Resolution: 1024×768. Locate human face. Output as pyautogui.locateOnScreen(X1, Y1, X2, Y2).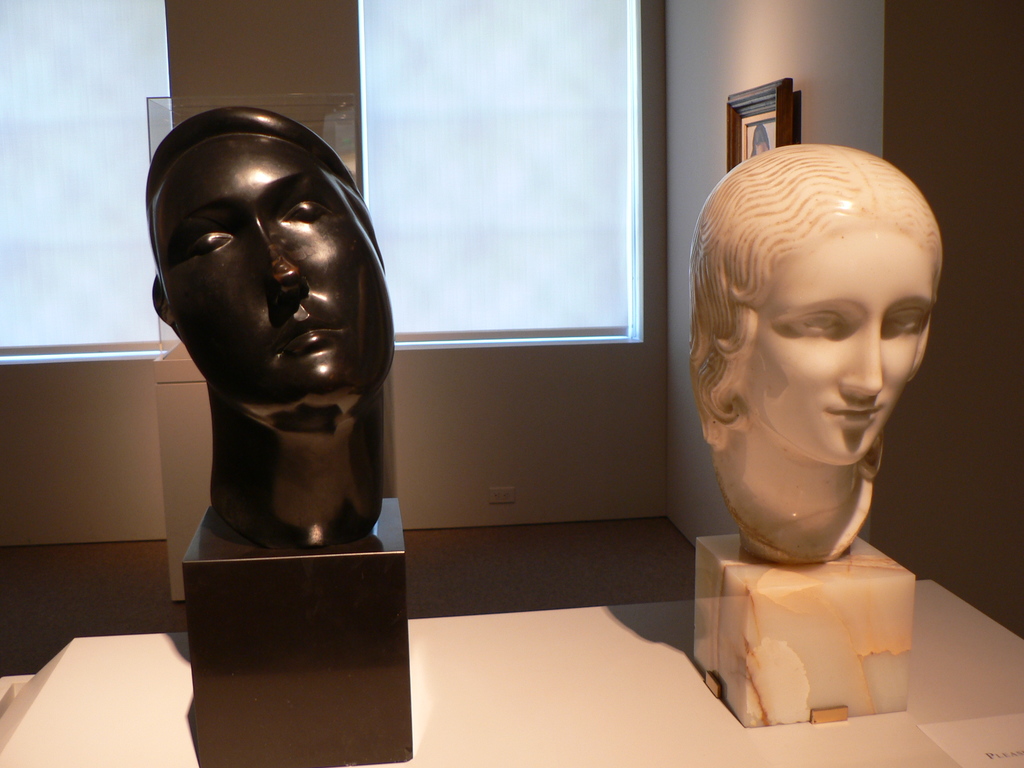
pyautogui.locateOnScreen(147, 135, 395, 410).
